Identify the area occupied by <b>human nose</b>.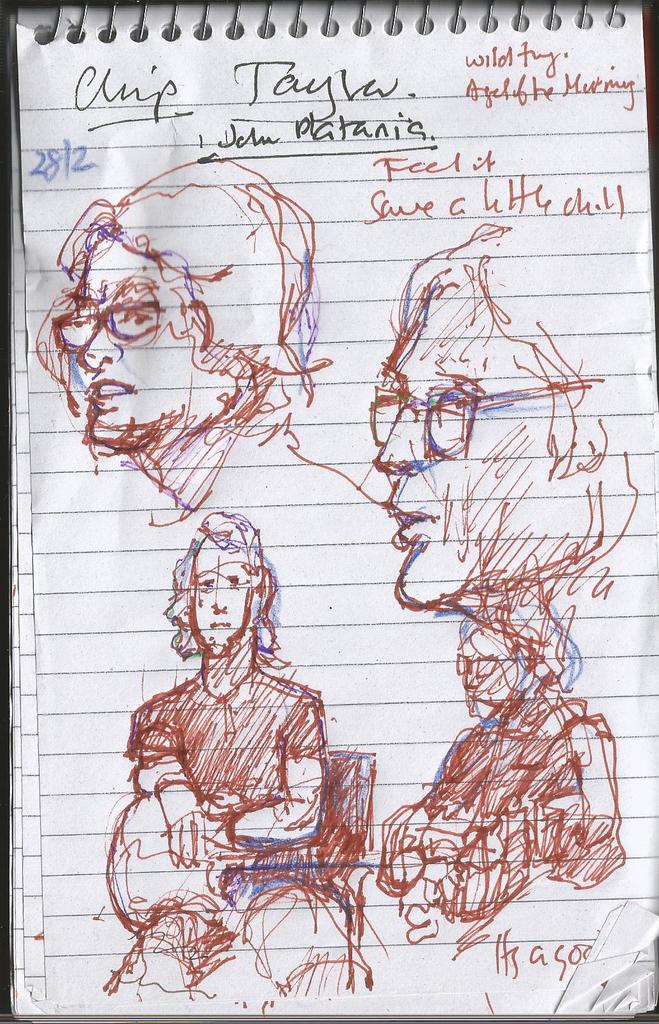
Area: Rect(78, 319, 122, 368).
